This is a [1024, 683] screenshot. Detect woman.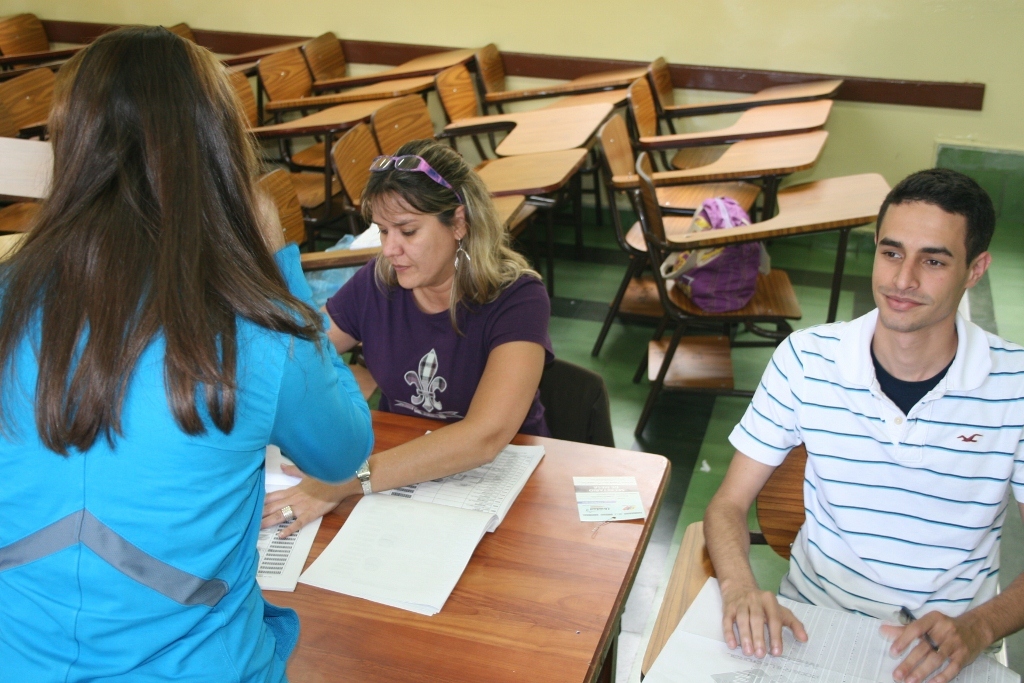
x1=308, y1=131, x2=553, y2=524.
